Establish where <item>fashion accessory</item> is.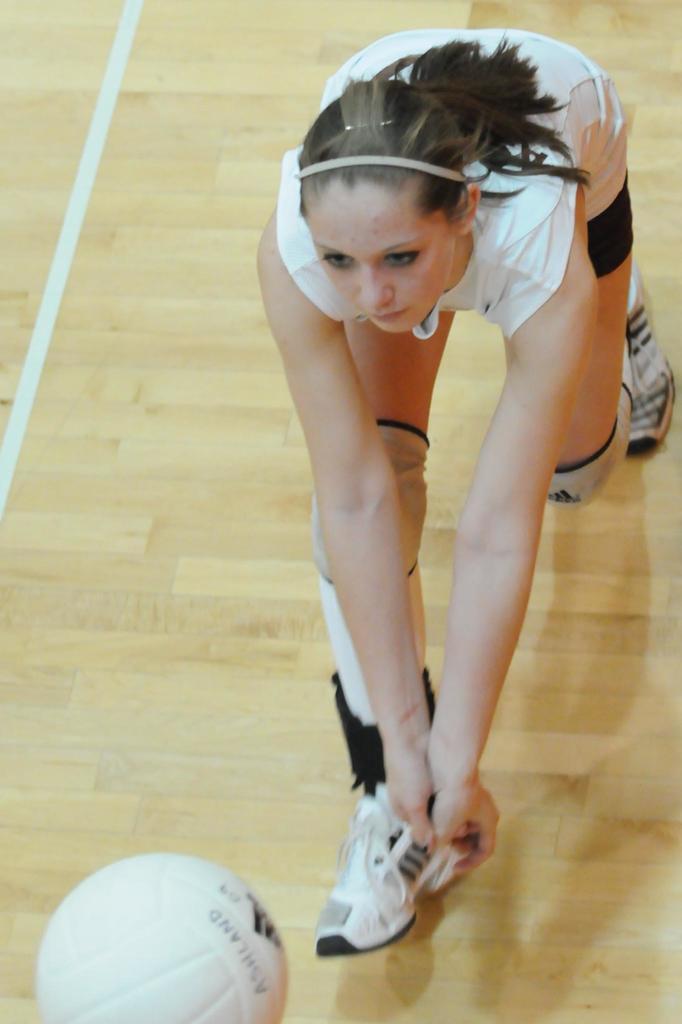
Established at 628/263/677/455.
